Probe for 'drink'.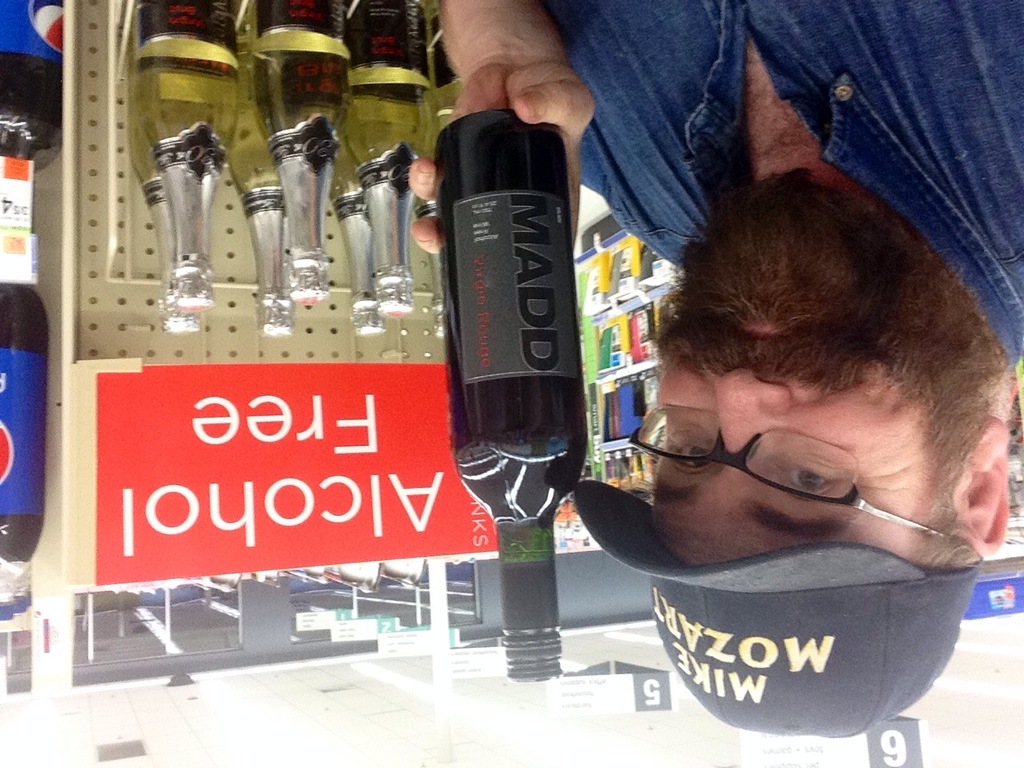
Probe result: [0,0,60,176].
